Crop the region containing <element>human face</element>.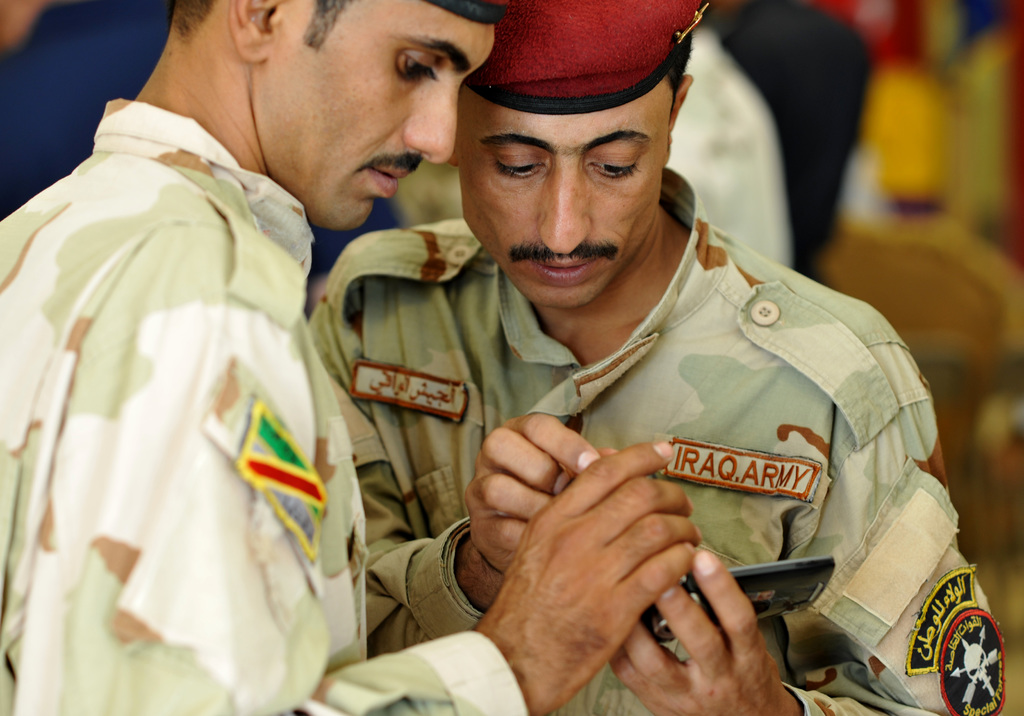
Crop region: <region>244, 0, 497, 235</region>.
